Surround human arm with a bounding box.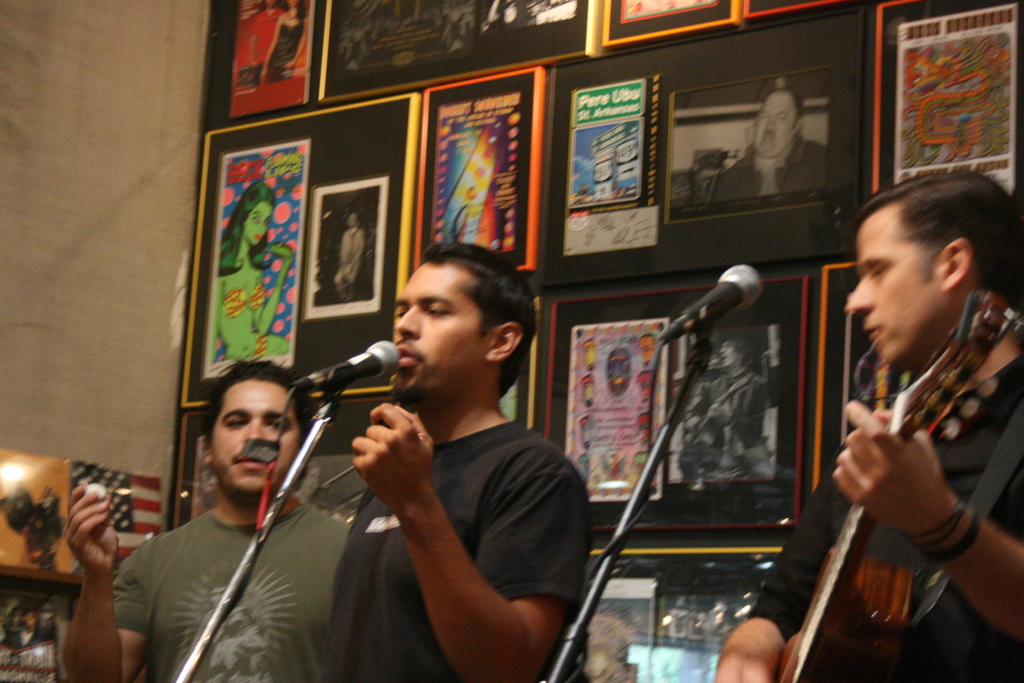
left=831, top=400, right=1023, bottom=643.
